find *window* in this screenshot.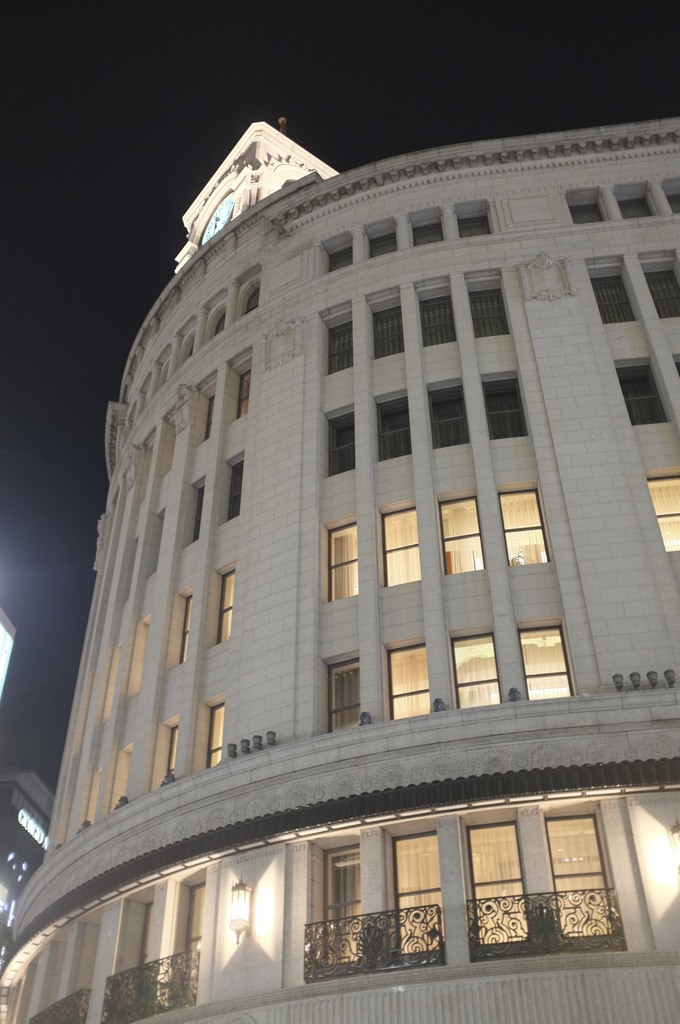
The bounding box for *window* is Rect(413, 268, 462, 352).
